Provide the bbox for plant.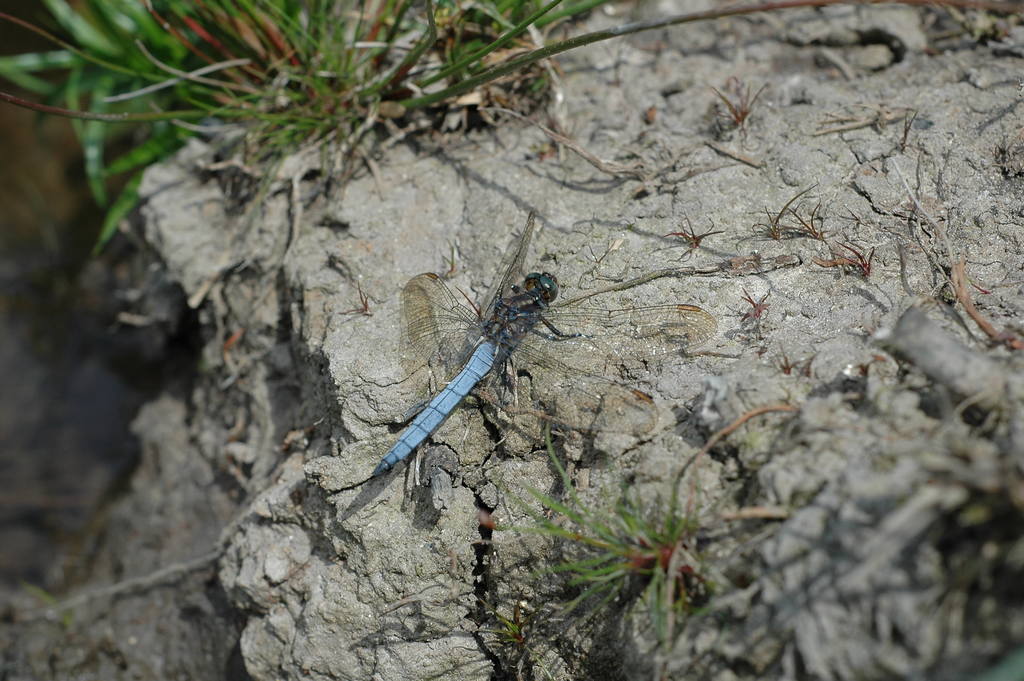
(x1=897, y1=113, x2=913, y2=168).
